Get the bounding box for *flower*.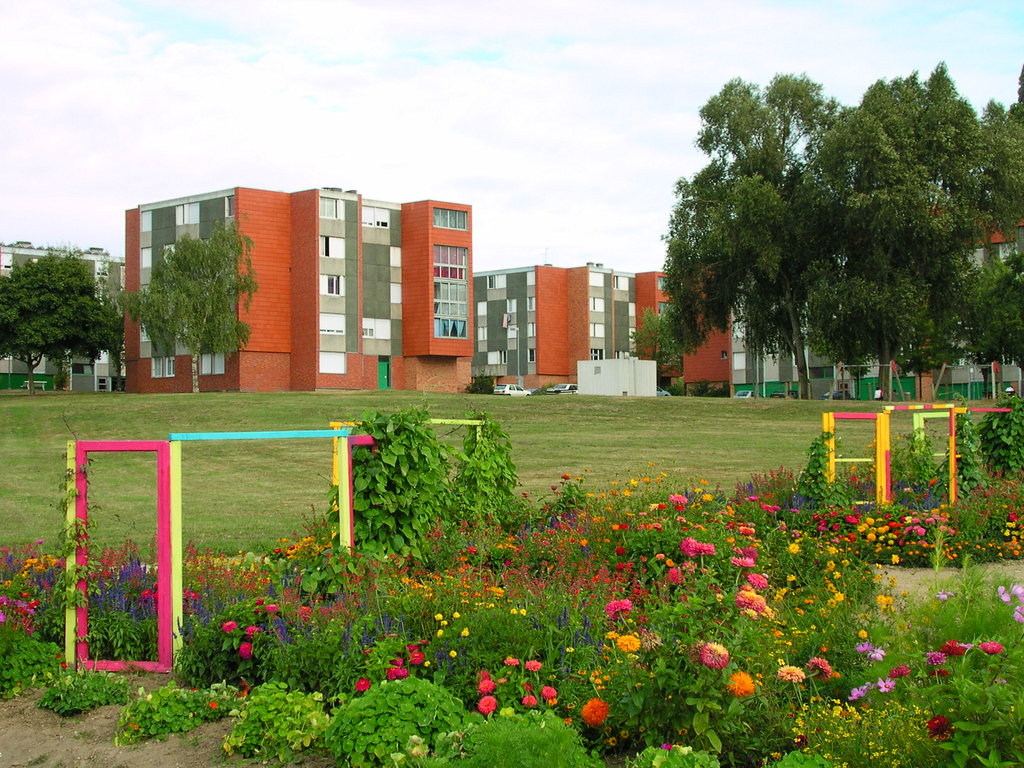
(550, 696, 556, 708).
